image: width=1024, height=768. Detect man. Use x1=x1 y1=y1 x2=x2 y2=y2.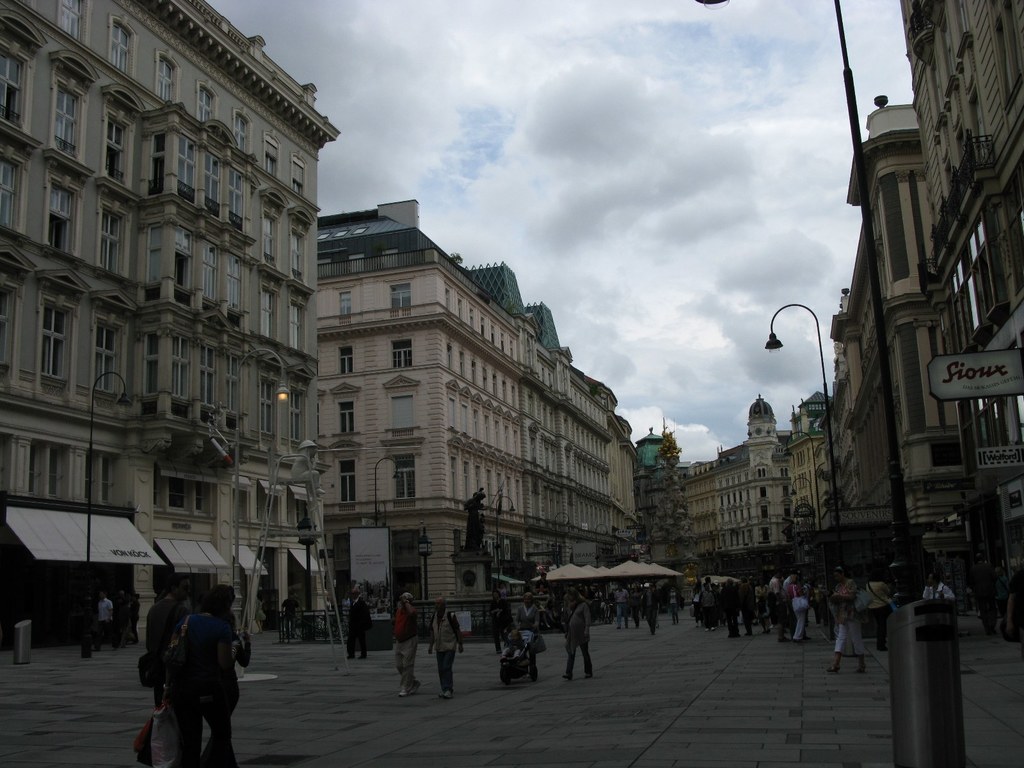
x1=398 y1=591 x2=422 y2=698.
